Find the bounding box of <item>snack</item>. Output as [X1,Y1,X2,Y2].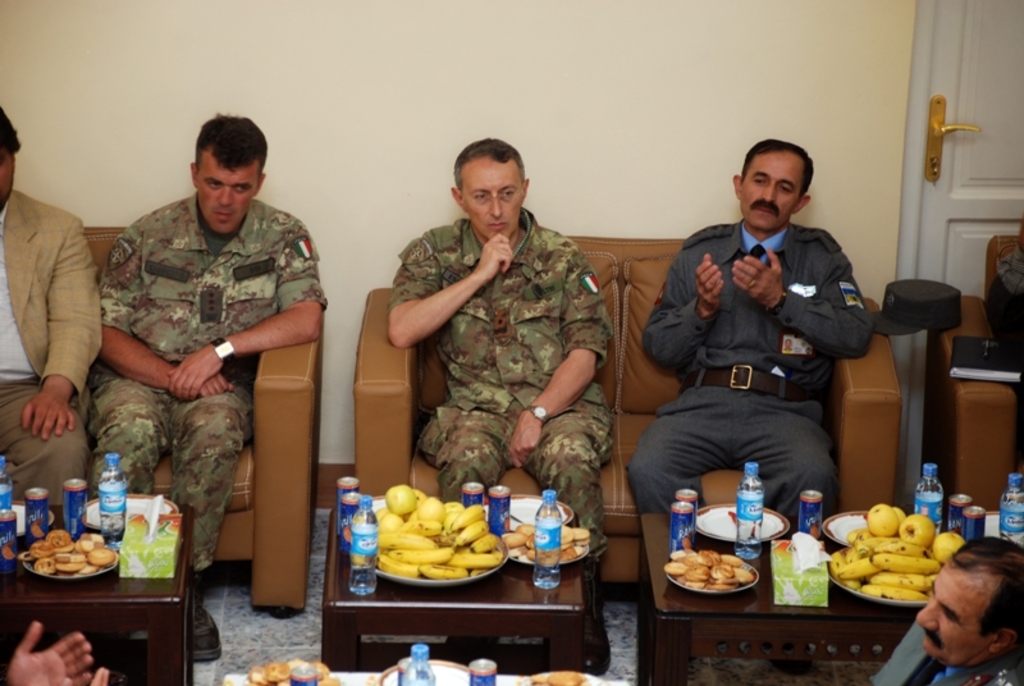
[495,523,586,559].
